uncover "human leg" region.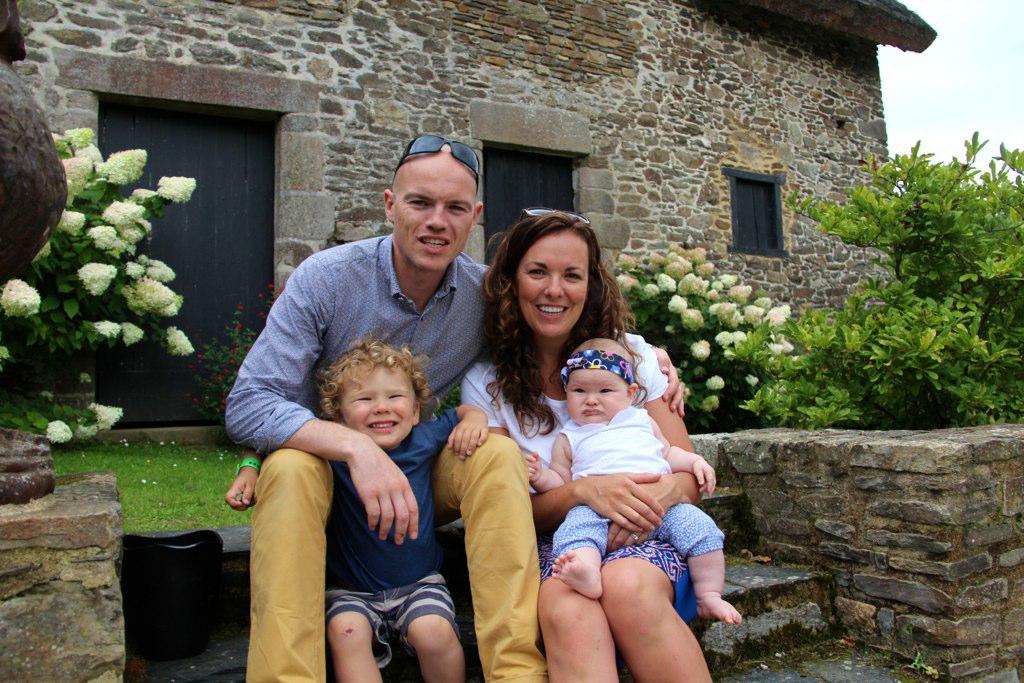
Uncovered: bbox=[548, 504, 616, 599].
